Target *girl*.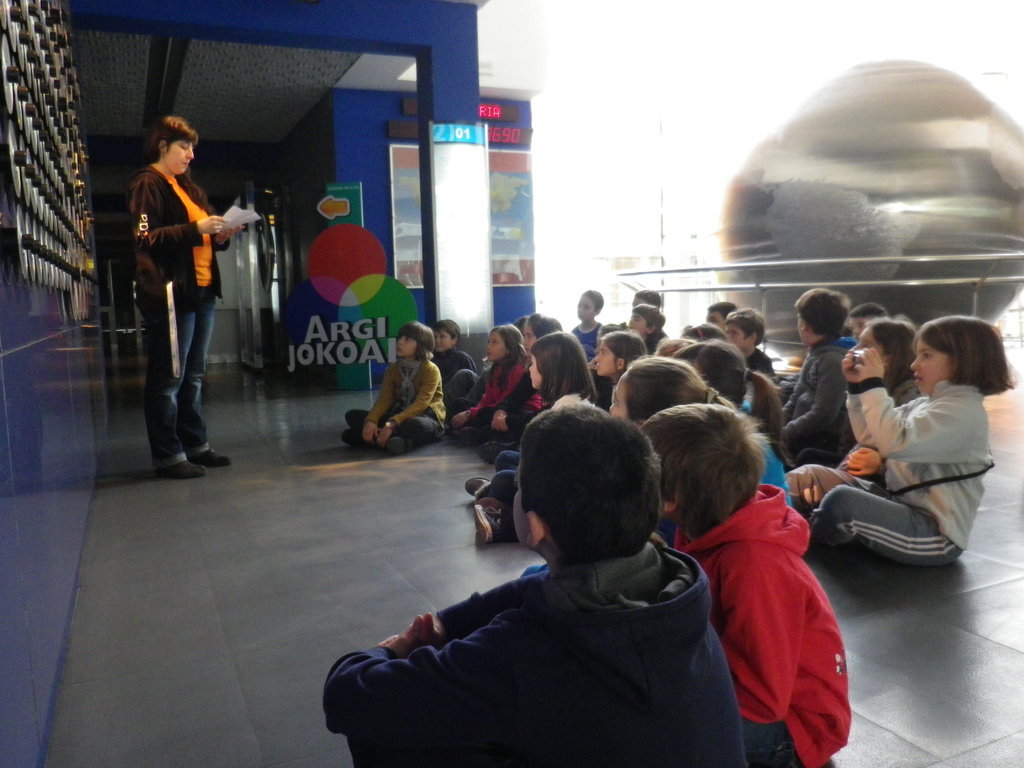
Target region: locate(346, 317, 451, 458).
